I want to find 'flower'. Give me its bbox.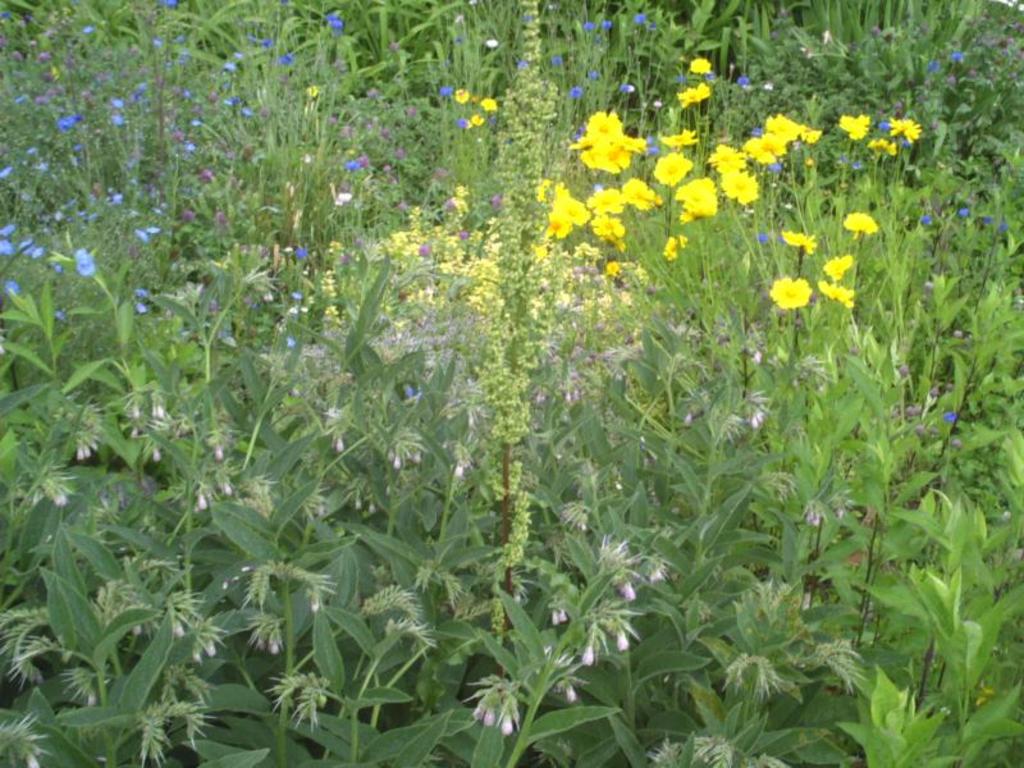
select_region(454, 87, 468, 102).
